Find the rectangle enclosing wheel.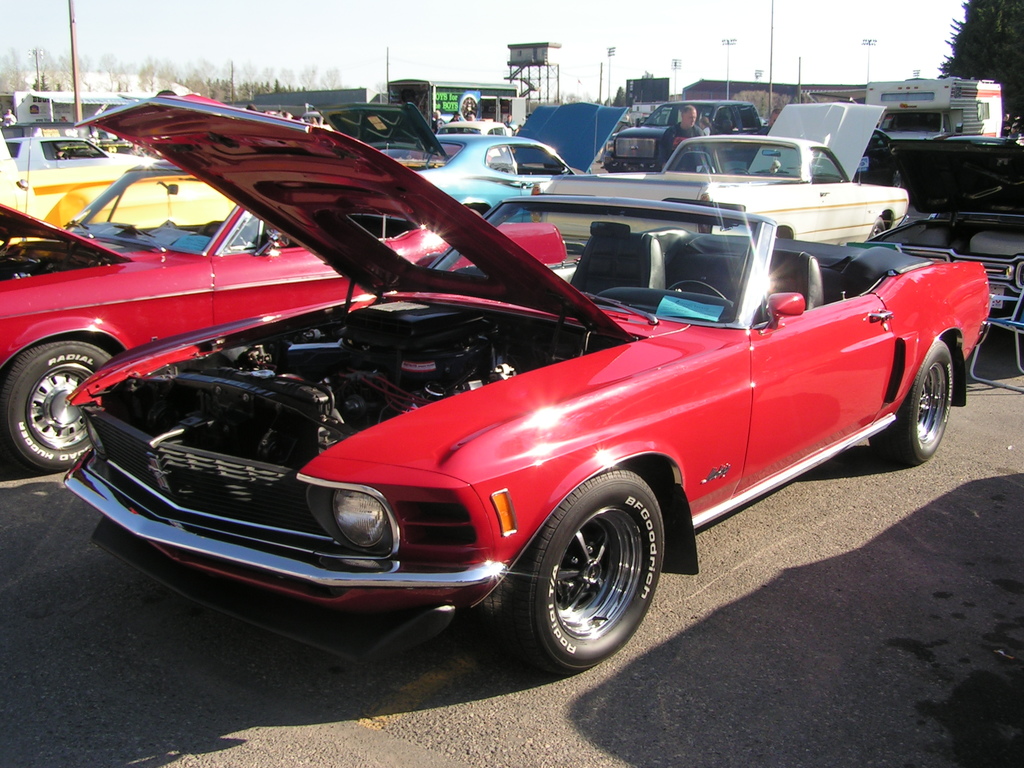
(x1=514, y1=479, x2=655, y2=664).
